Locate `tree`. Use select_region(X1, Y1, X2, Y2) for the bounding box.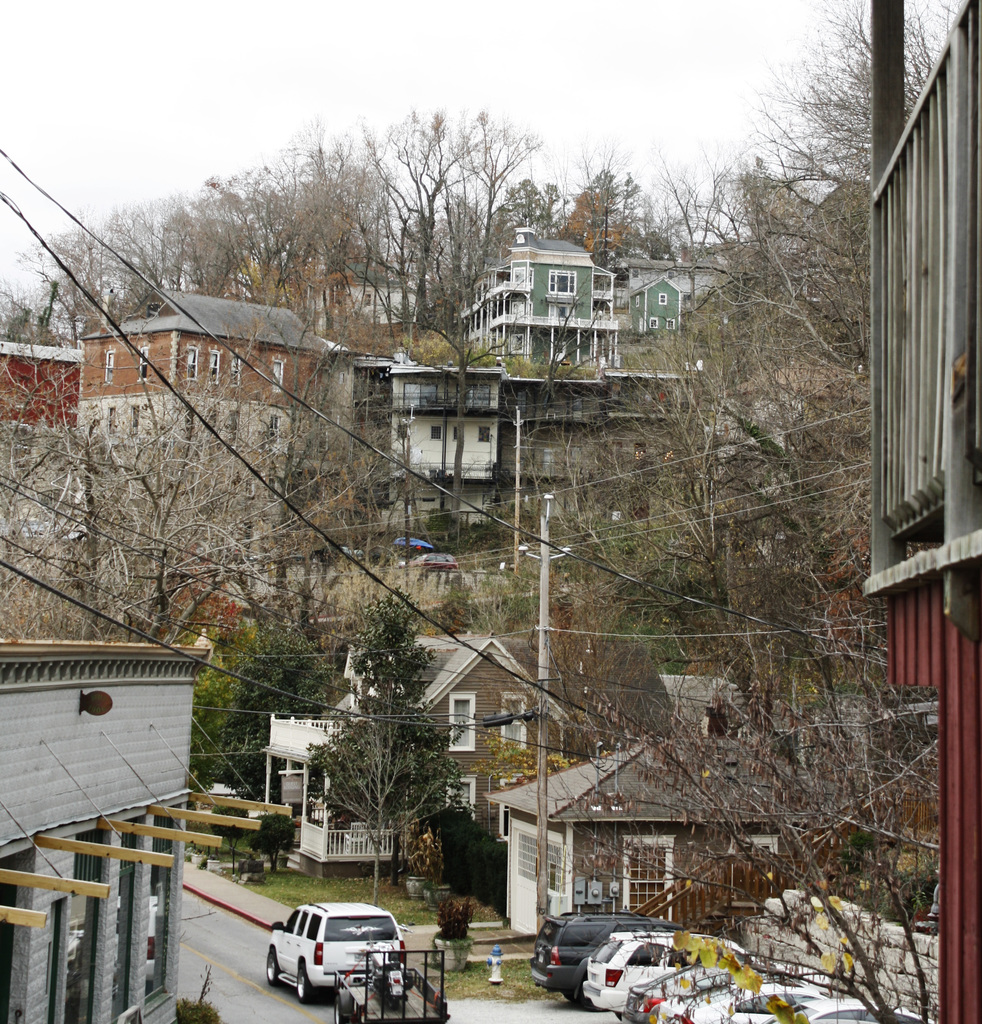
select_region(430, 572, 475, 638).
